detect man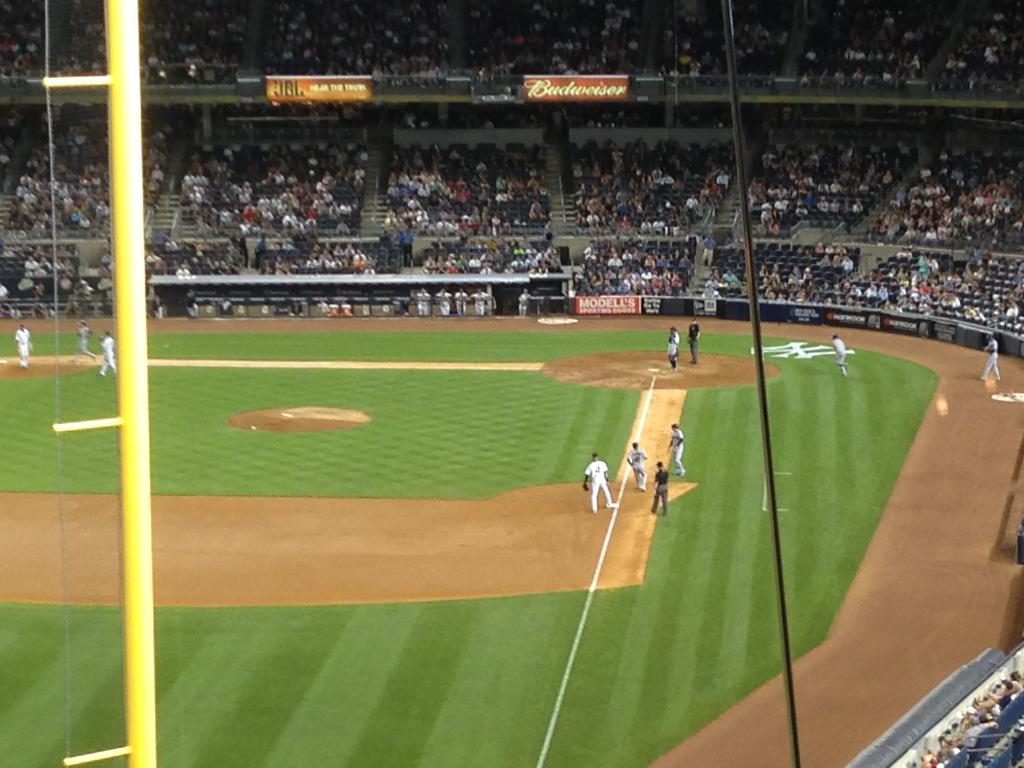
bbox(19, 275, 36, 297)
